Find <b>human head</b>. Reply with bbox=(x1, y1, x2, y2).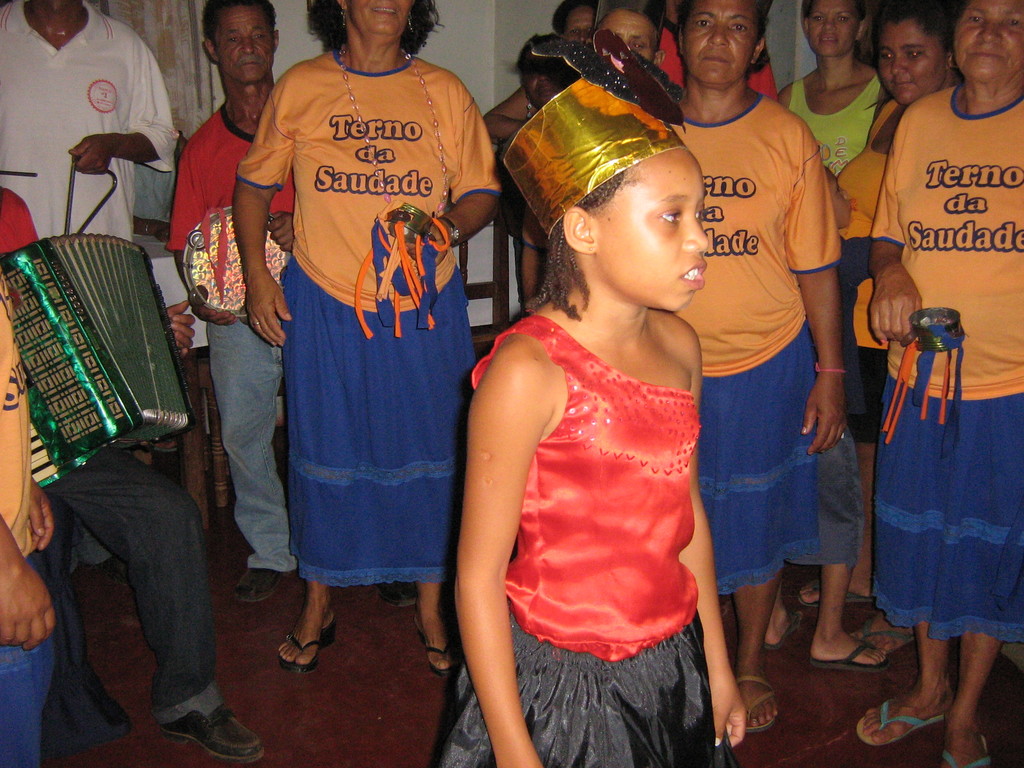
bbox=(950, 0, 1023, 87).
